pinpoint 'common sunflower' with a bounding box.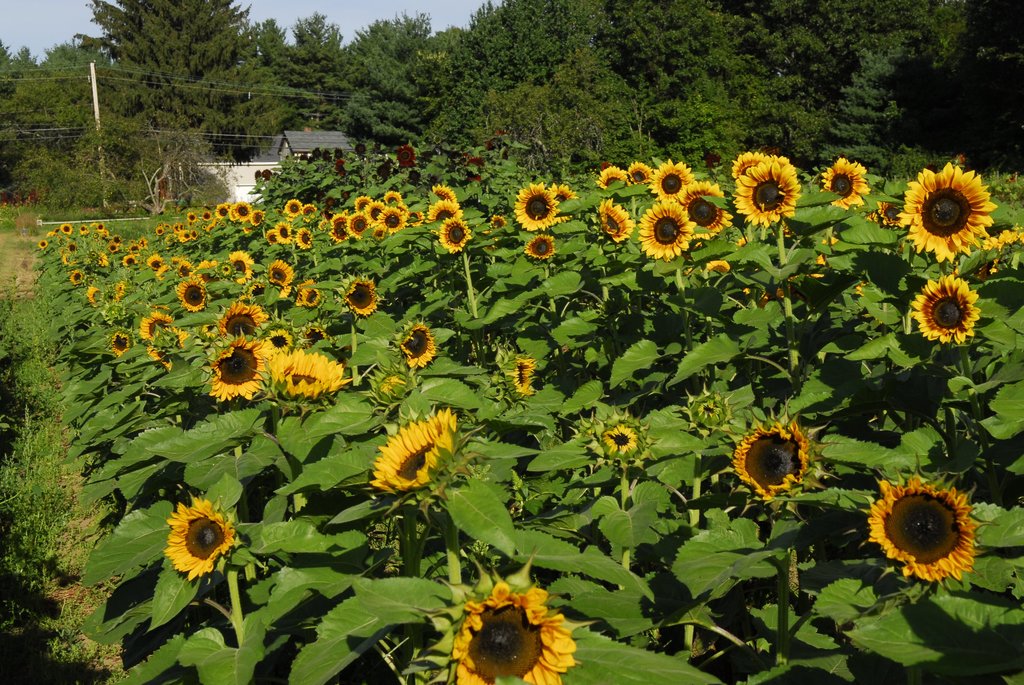
BBox(650, 163, 697, 198).
